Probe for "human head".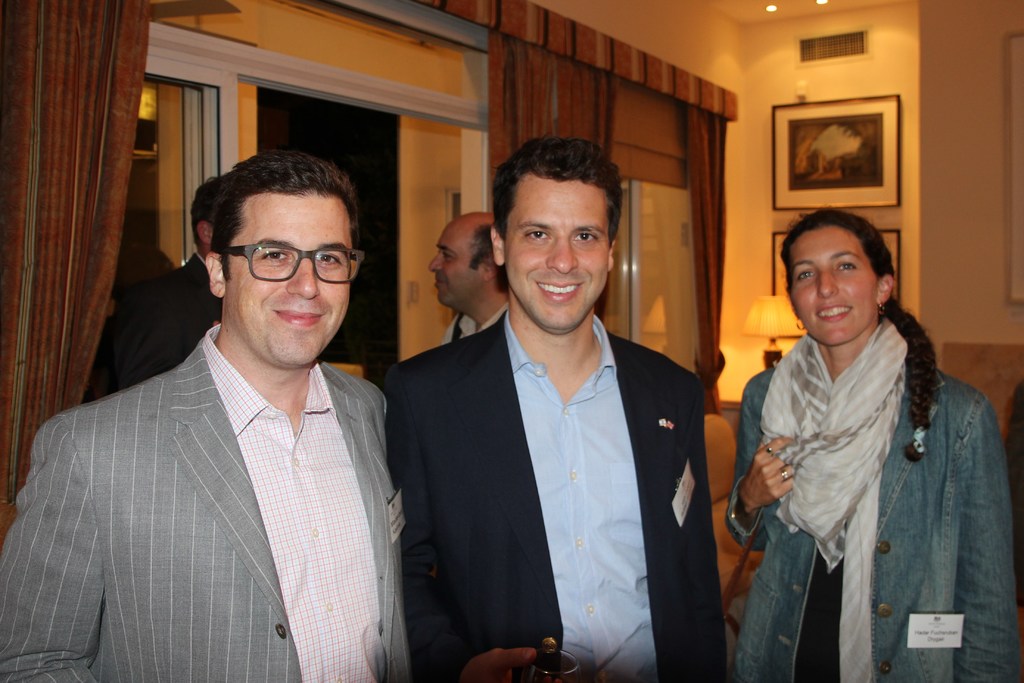
Probe result: (left=779, top=204, right=893, bottom=341).
